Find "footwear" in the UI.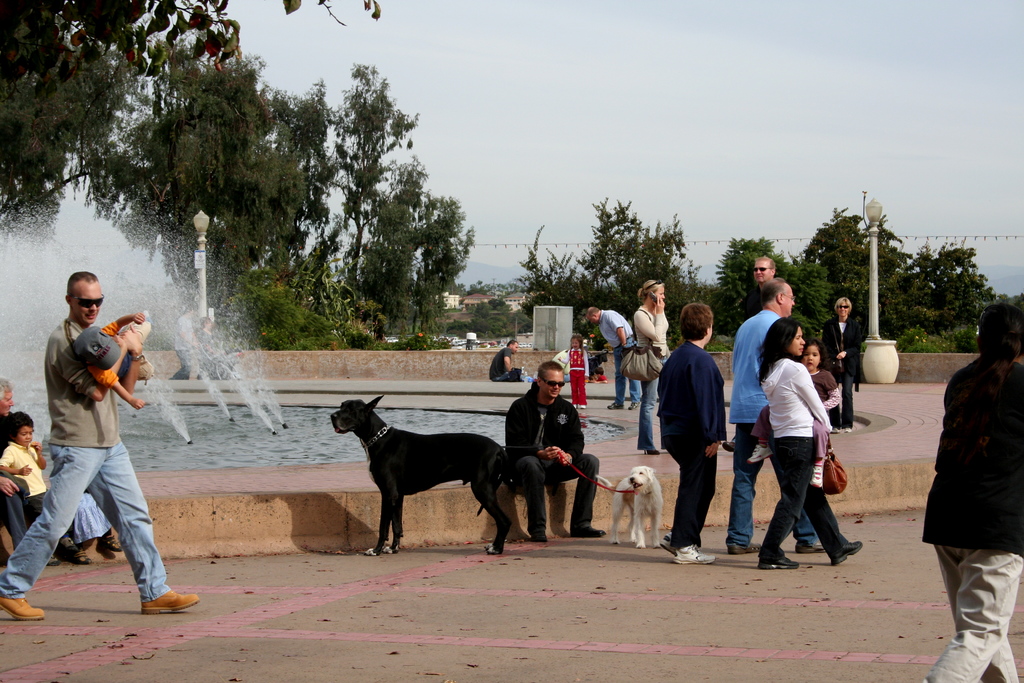
UI element at pyautogui.locateOnScreen(797, 541, 828, 556).
